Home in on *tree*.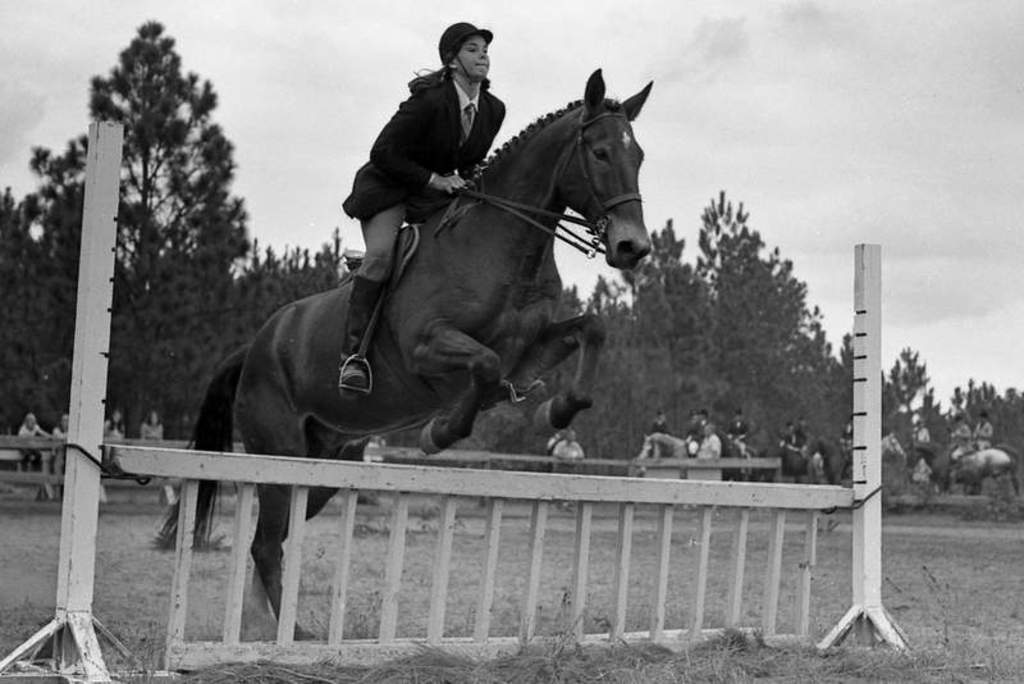
Homed in at 946/383/1023/478.
